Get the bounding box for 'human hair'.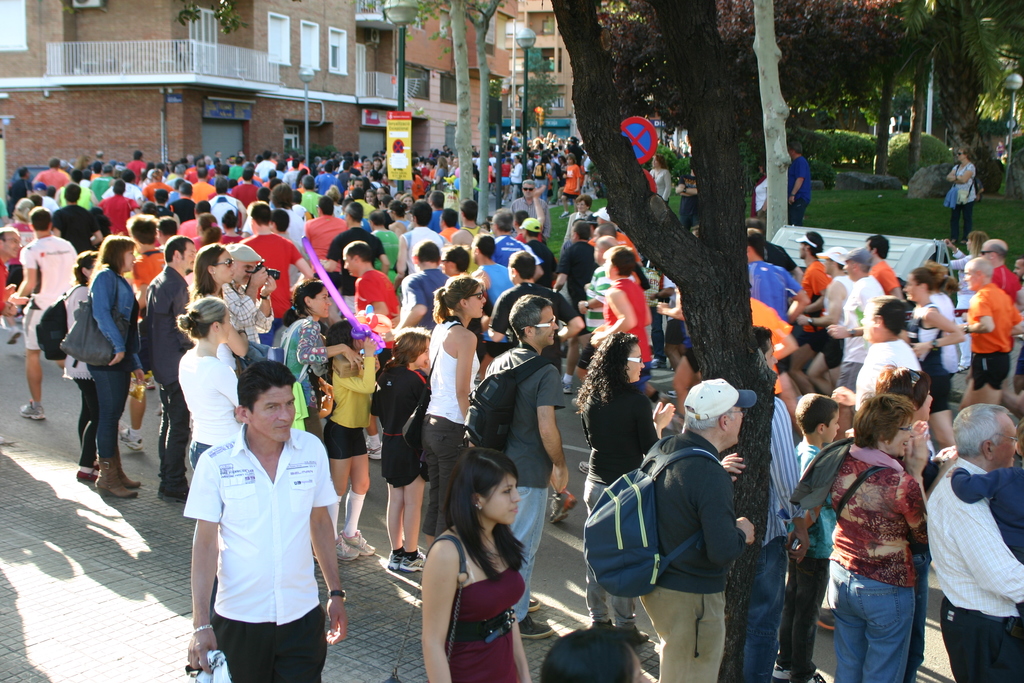
[177,297,226,340].
